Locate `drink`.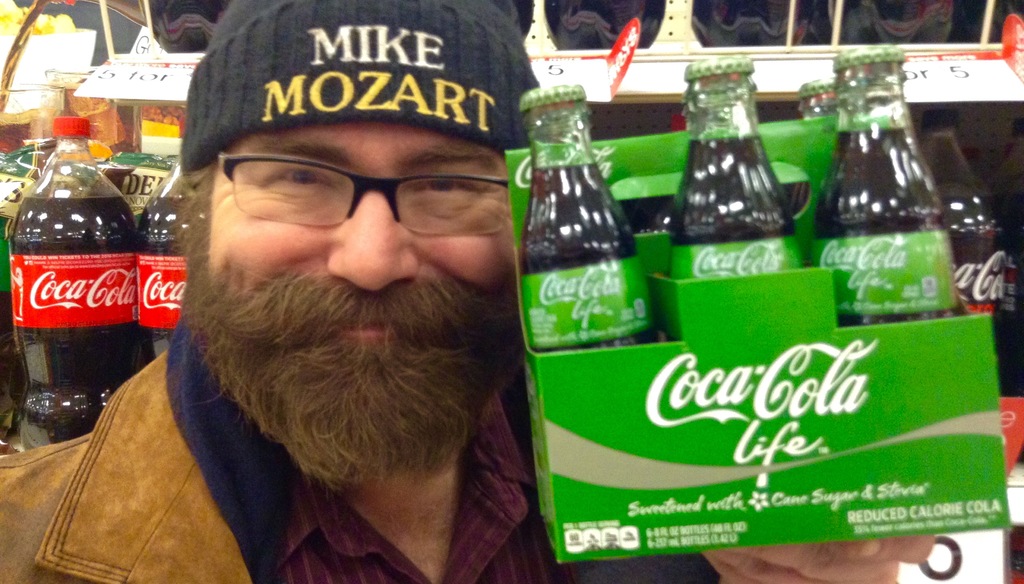
Bounding box: select_region(148, 0, 236, 54).
